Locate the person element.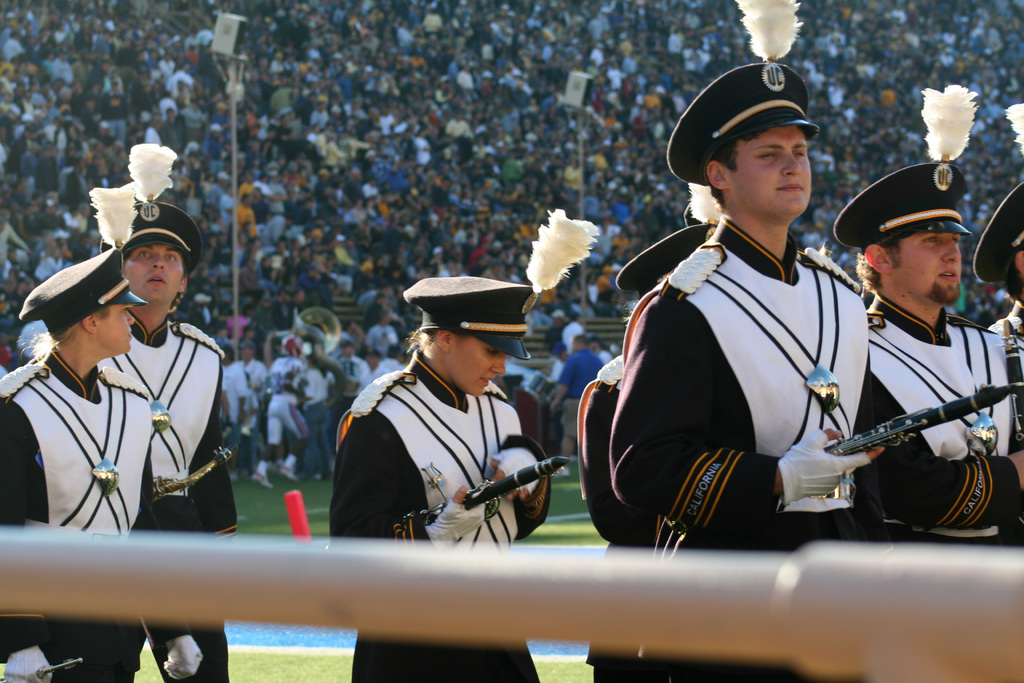
Element bbox: l=580, t=179, r=727, b=682.
